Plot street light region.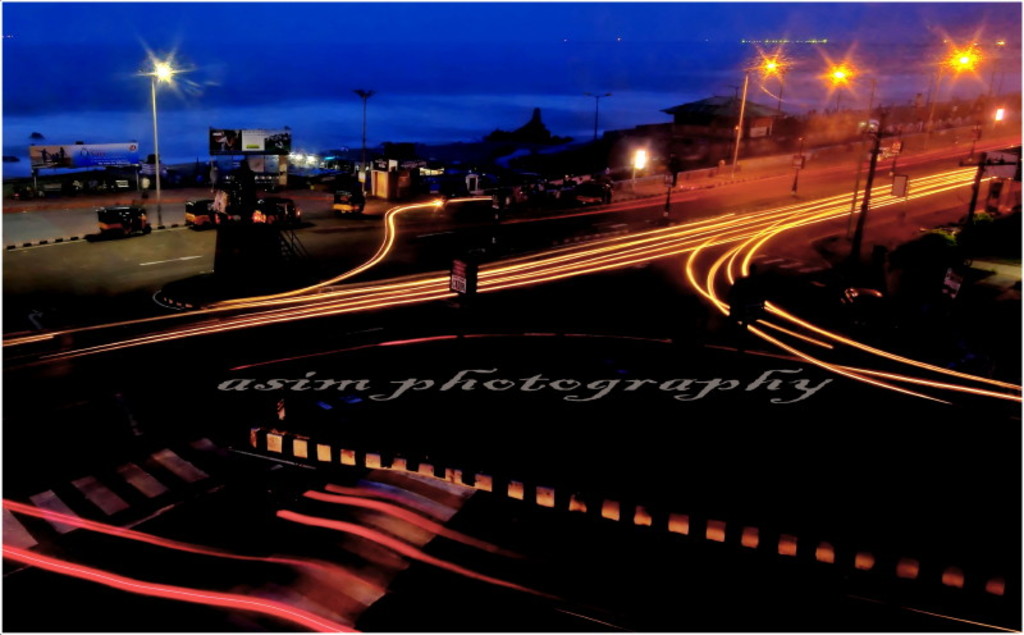
Plotted at crop(732, 55, 777, 161).
